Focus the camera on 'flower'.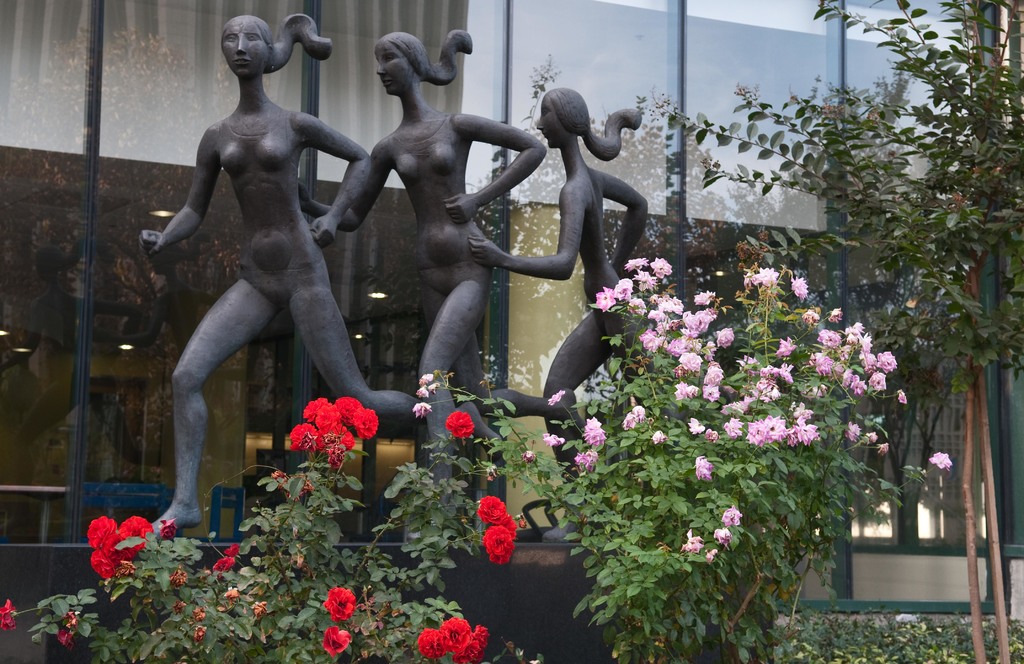
Focus region: Rect(413, 367, 431, 417).
